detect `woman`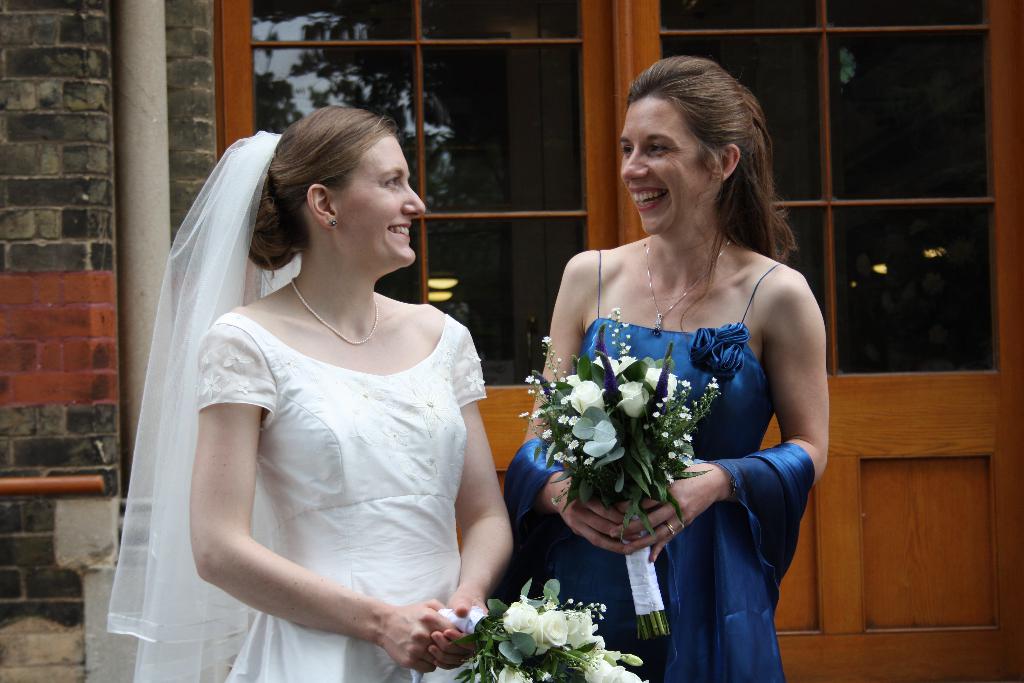
(x1=518, y1=45, x2=824, y2=673)
